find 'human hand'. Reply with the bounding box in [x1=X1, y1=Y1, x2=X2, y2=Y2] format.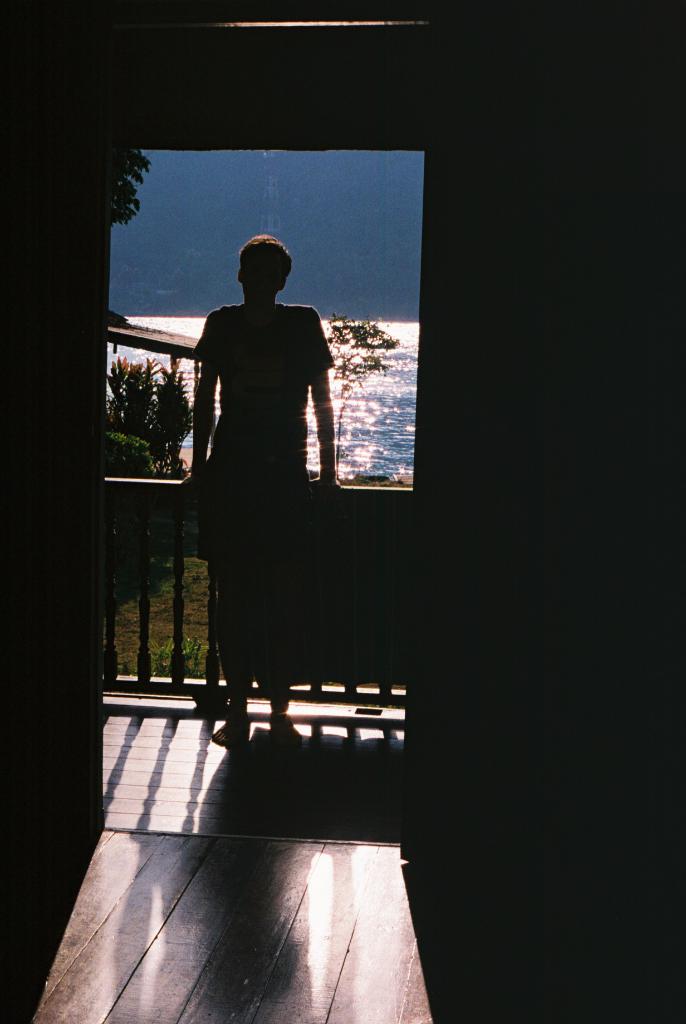
[x1=313, y1=476, x2=345, y2=495].
